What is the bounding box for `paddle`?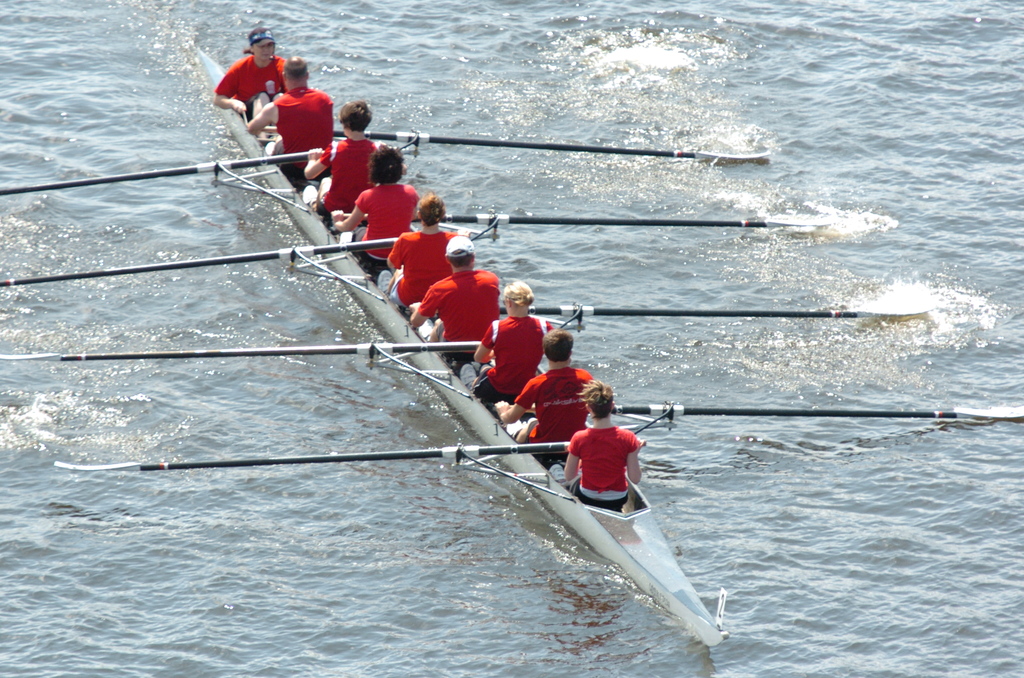
left=0, top=232, right=419, bottom=289.
